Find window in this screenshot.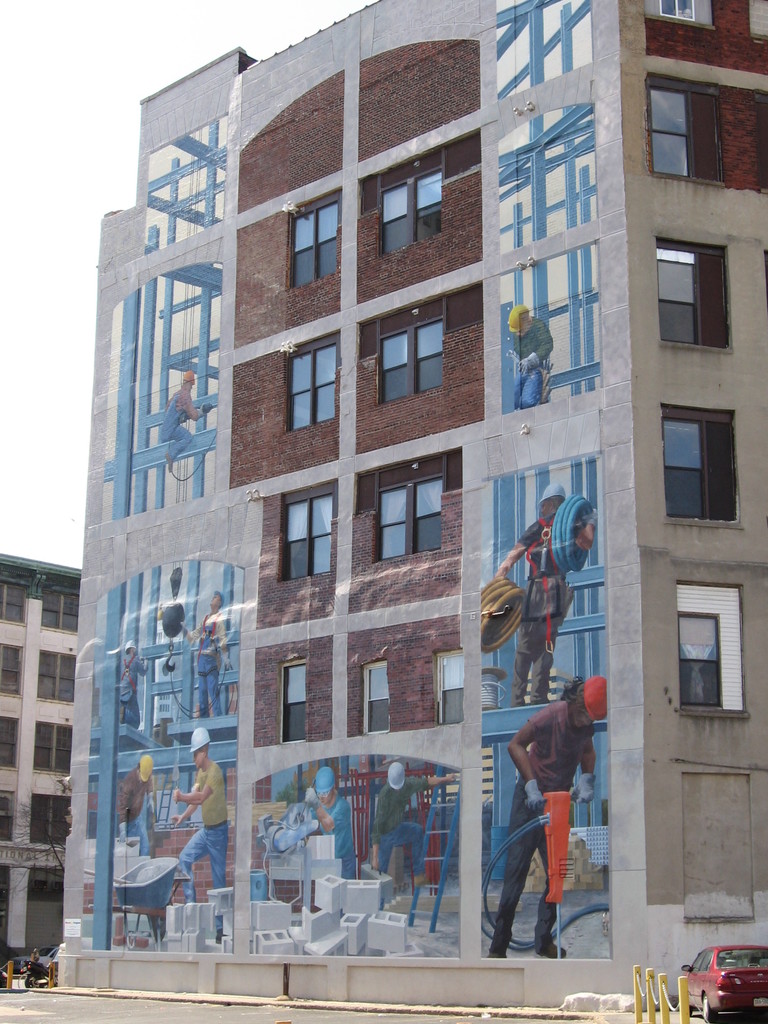
The bounding box for window is <region>287, 186, 339, 291</region>.
